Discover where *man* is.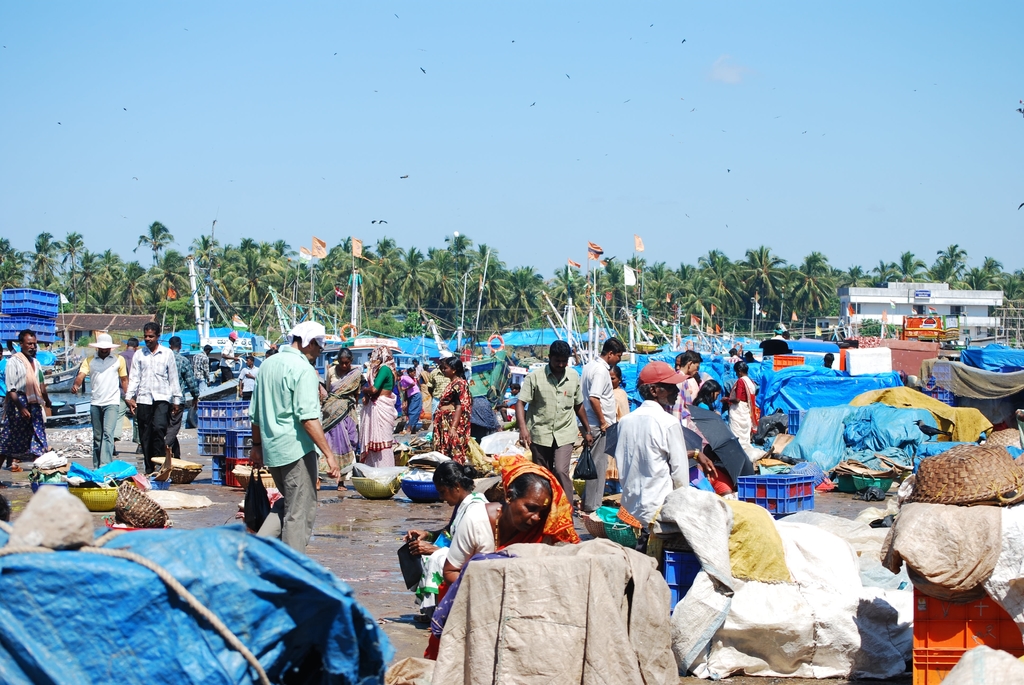
Discovered at bbox(10, 324, 56, 453).
